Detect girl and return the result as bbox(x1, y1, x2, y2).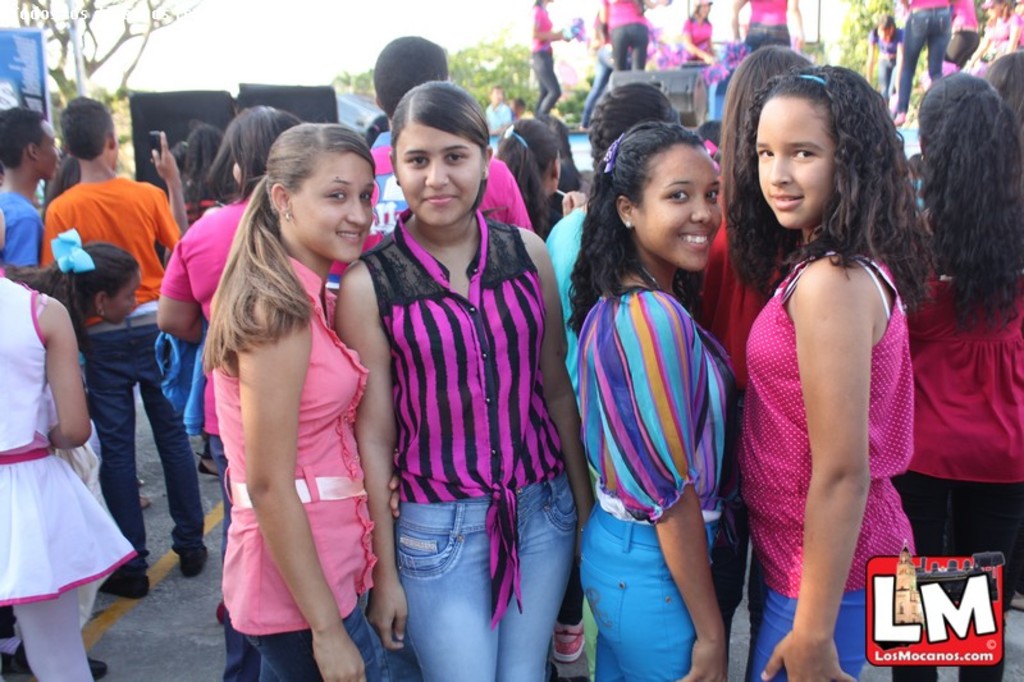
bbox(198, 122, 402, 681).
